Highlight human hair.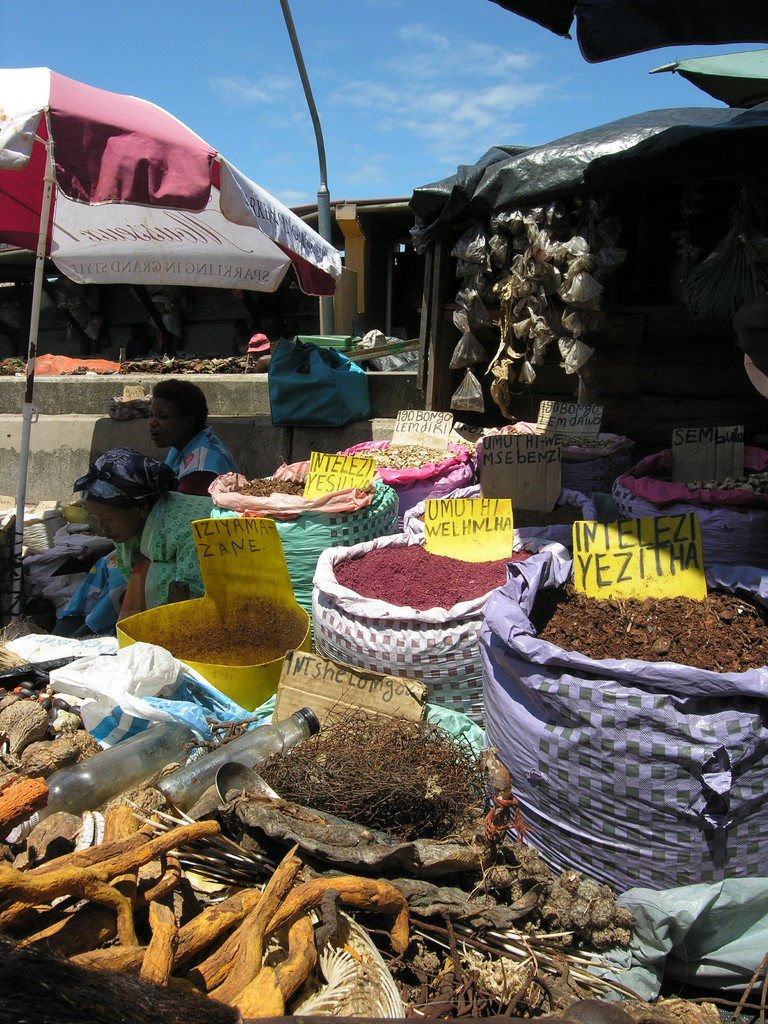
Highlighted region: (86, 492, 164, 515).
